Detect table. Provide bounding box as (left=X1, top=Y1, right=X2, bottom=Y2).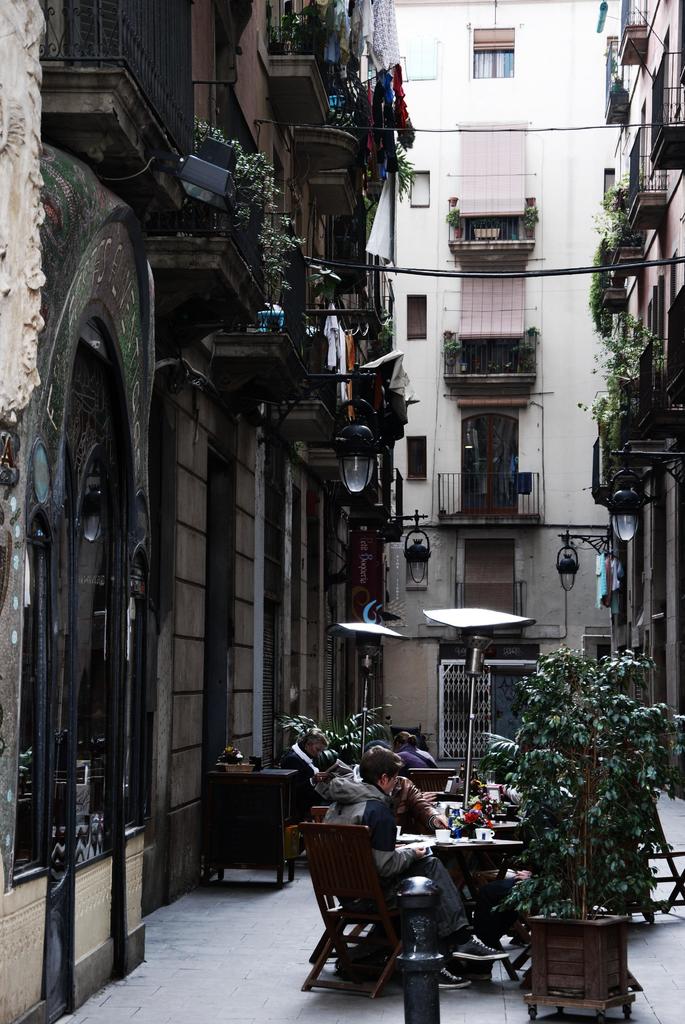
(left=207, top=762, right=300, bottom=886).
